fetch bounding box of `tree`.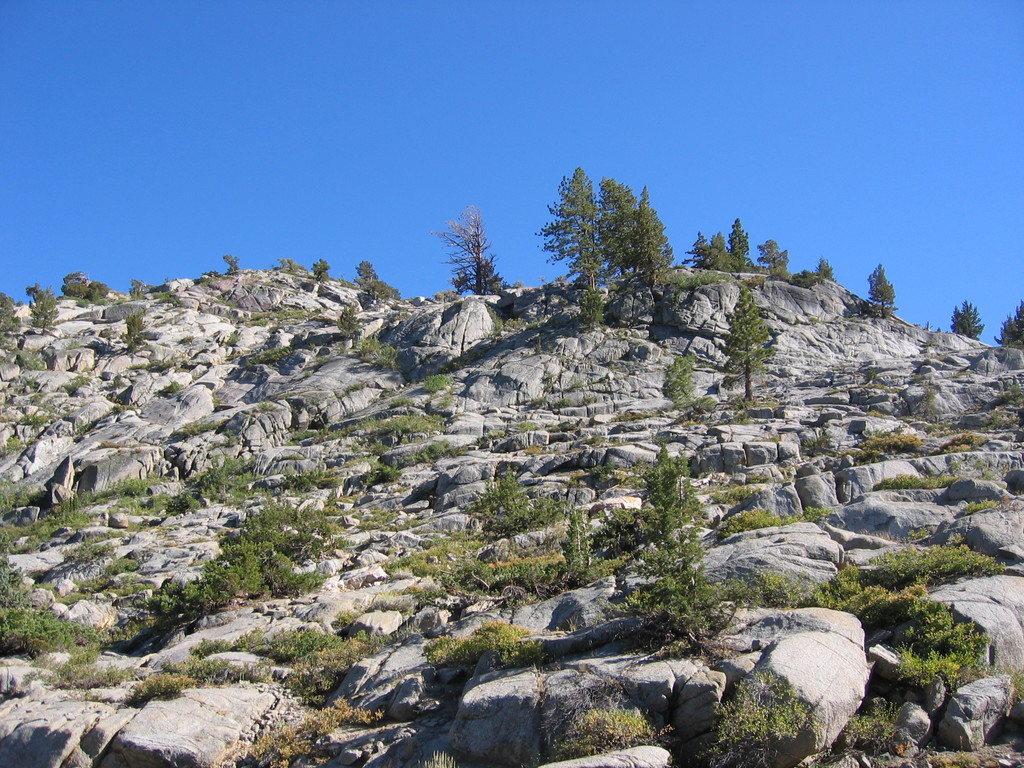
Bbox: x1=813 y1=257 x2=836 y2=281.
